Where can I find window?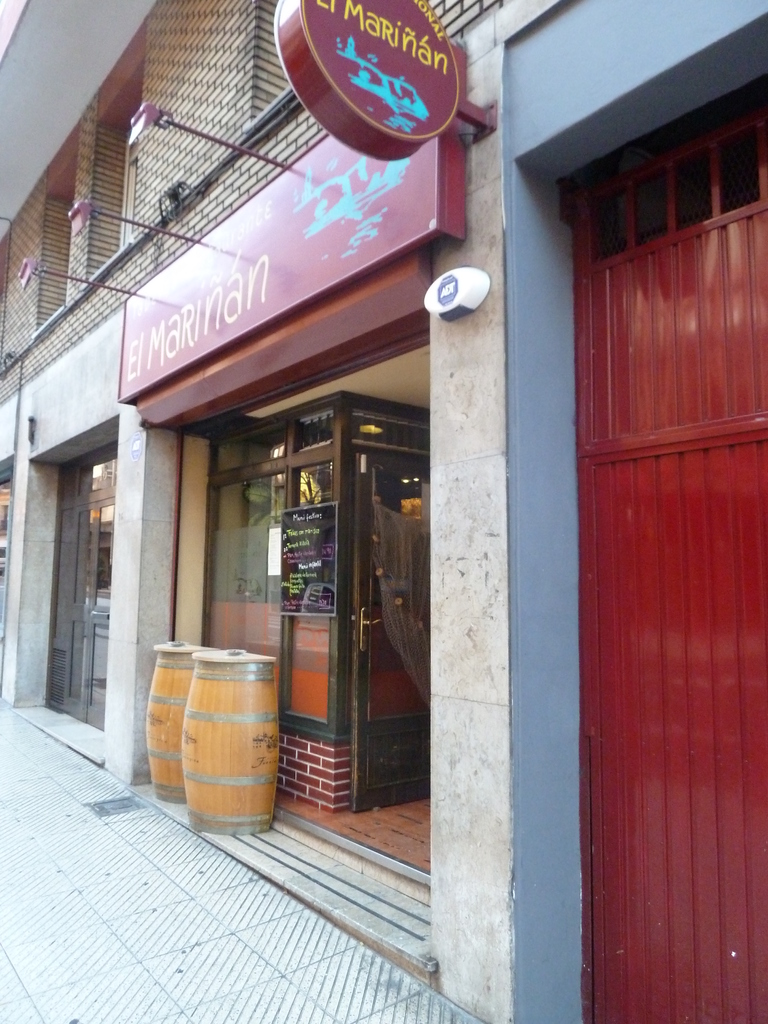
You can find it at x1=35, y1=381, x2=122, y2=699.
